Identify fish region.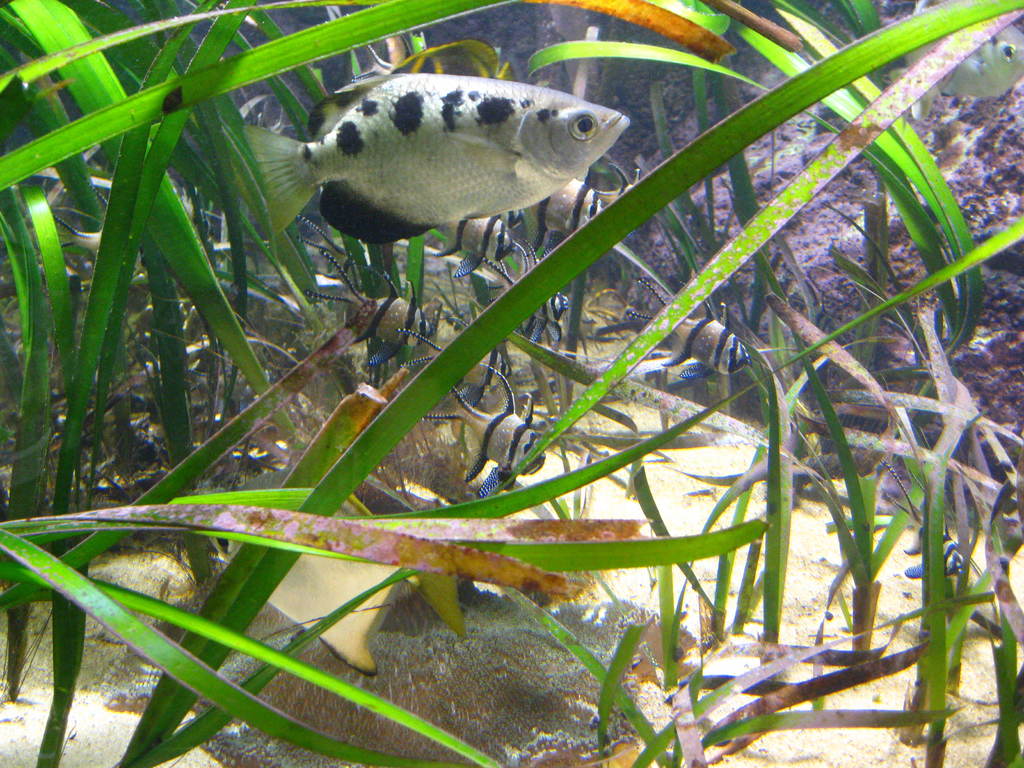
Region: {"x1": 897, "y1": 0, "x2": 1023, "y2": 114}.
